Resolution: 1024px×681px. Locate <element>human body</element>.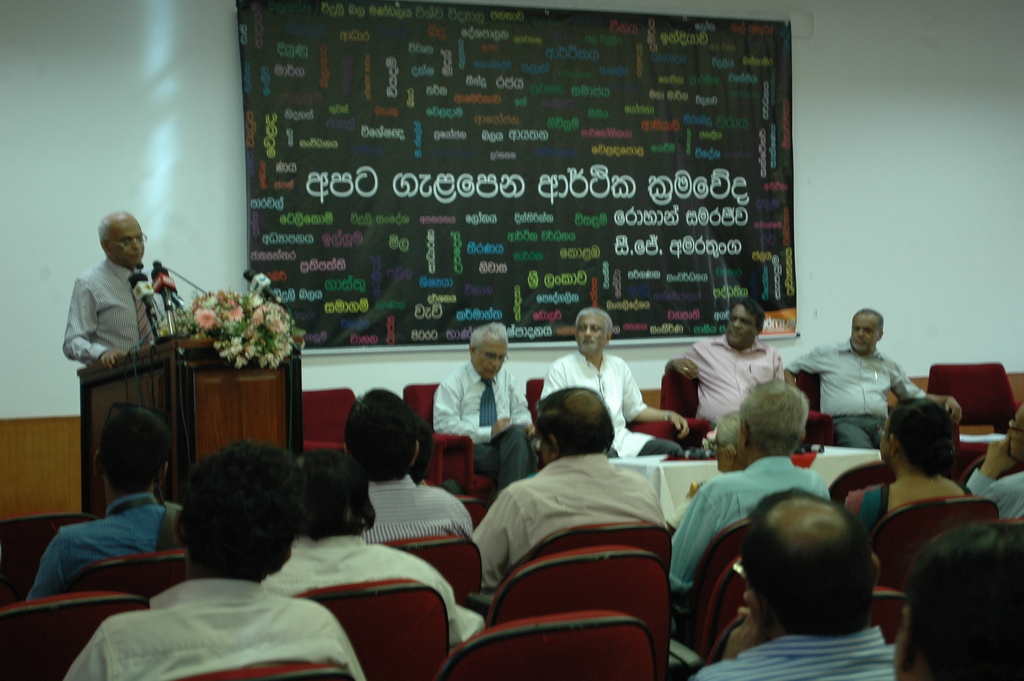
rect(667, 381, 845, 617).
